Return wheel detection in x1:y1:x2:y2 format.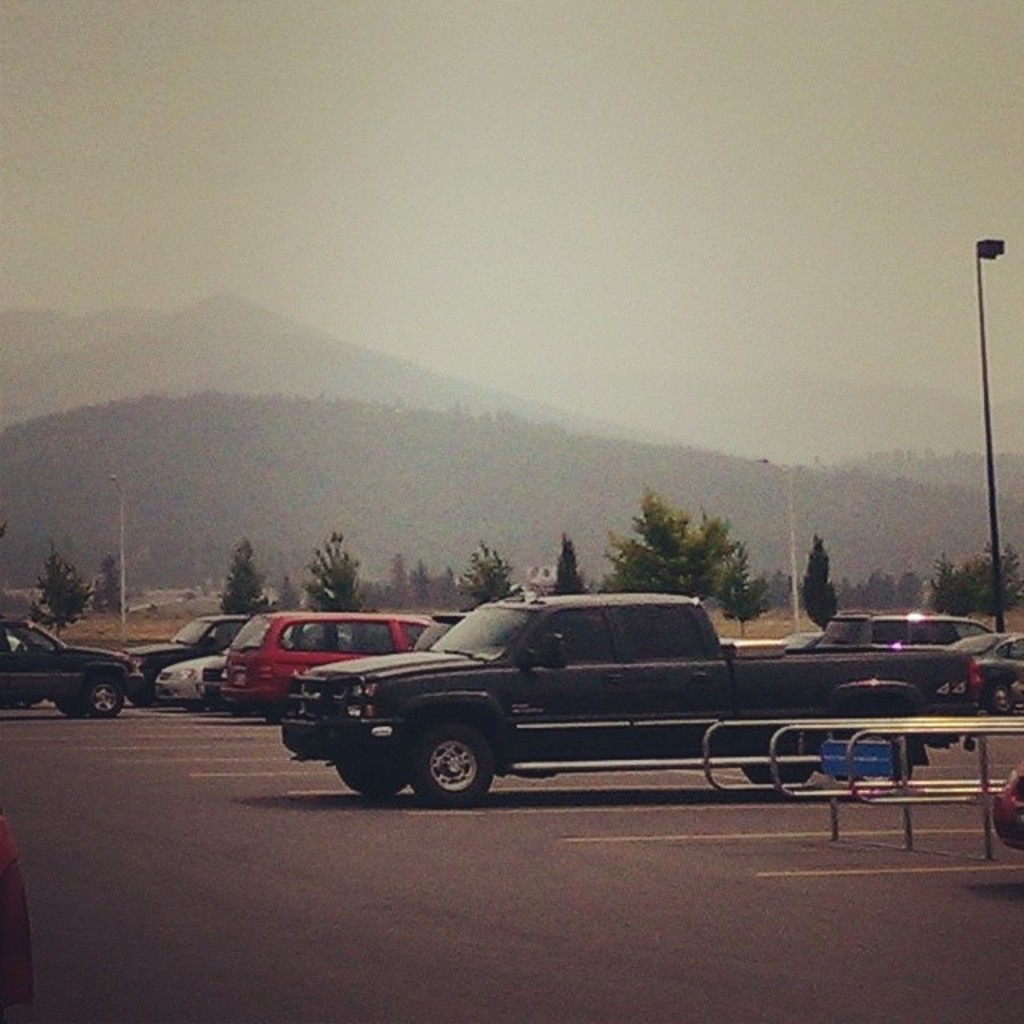
746:755:811:792.
